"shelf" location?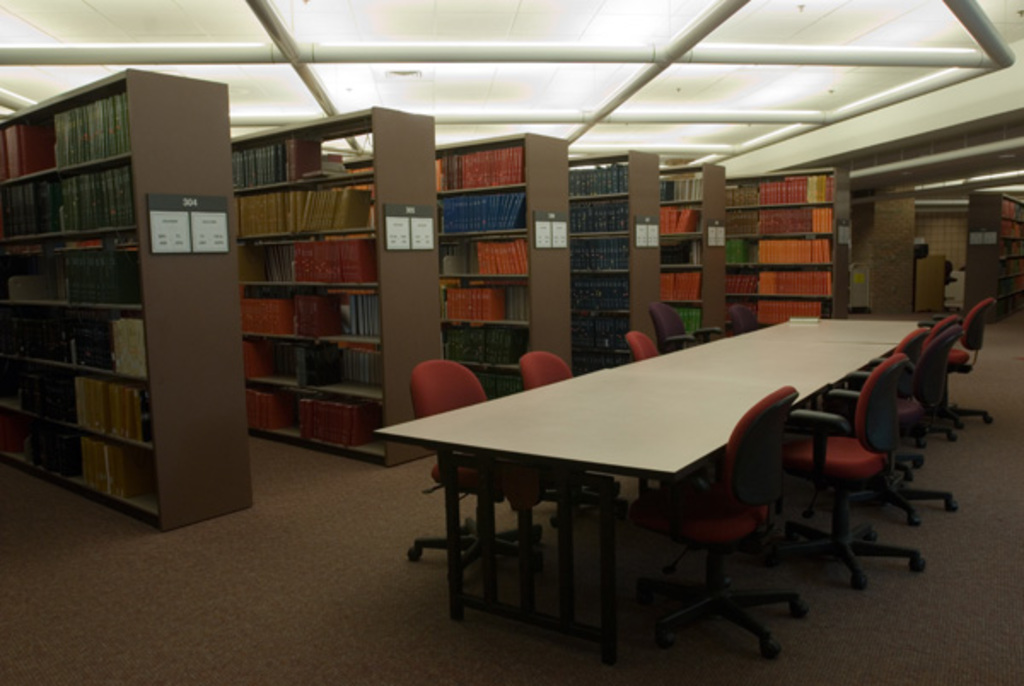
bbox=[729, 263, 835, 297]
